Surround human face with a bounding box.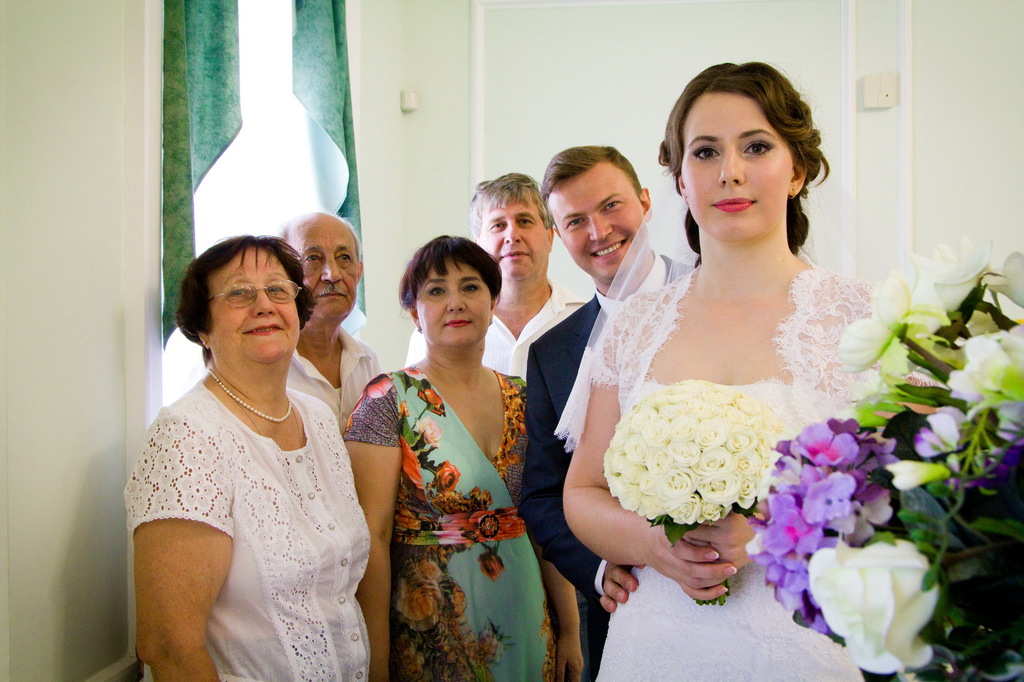
415, 261, 490, 345.
